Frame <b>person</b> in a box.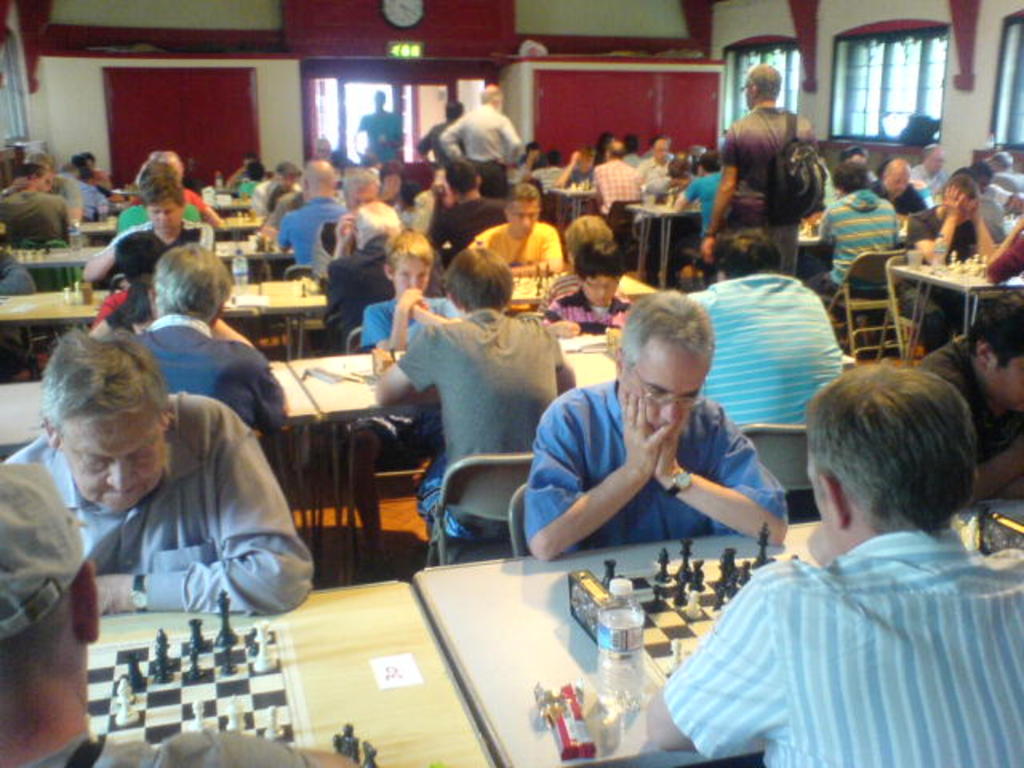
box(2, 323, 320, 619).
